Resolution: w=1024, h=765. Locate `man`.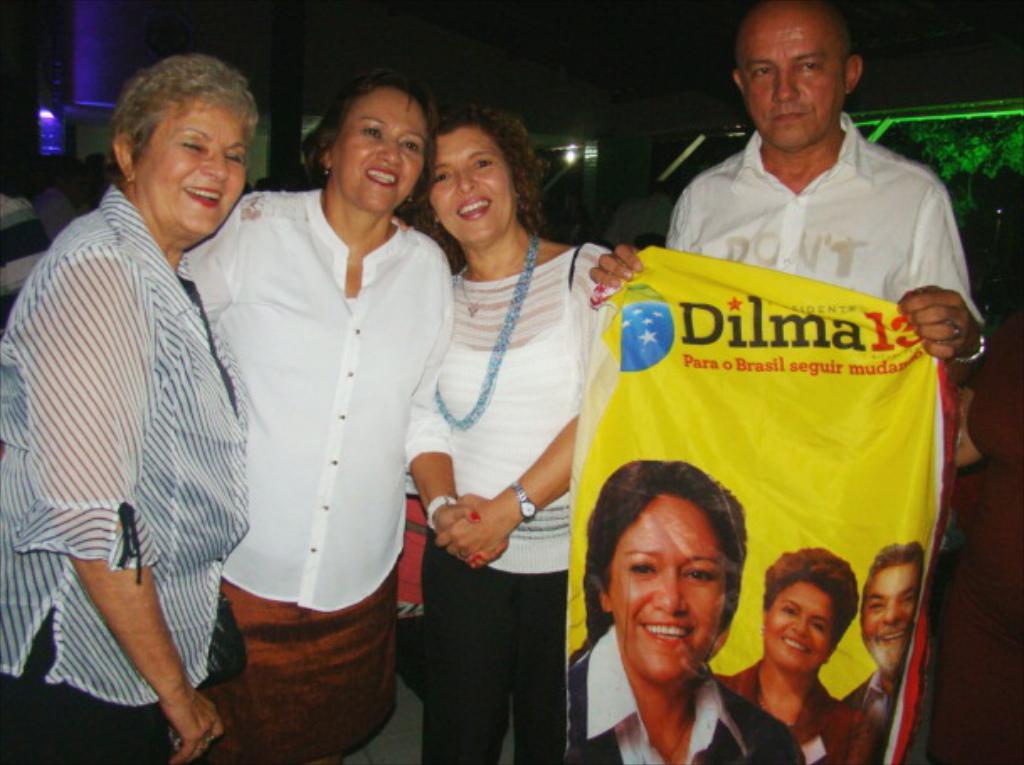
bbox=(846, 538, 928, 757).
